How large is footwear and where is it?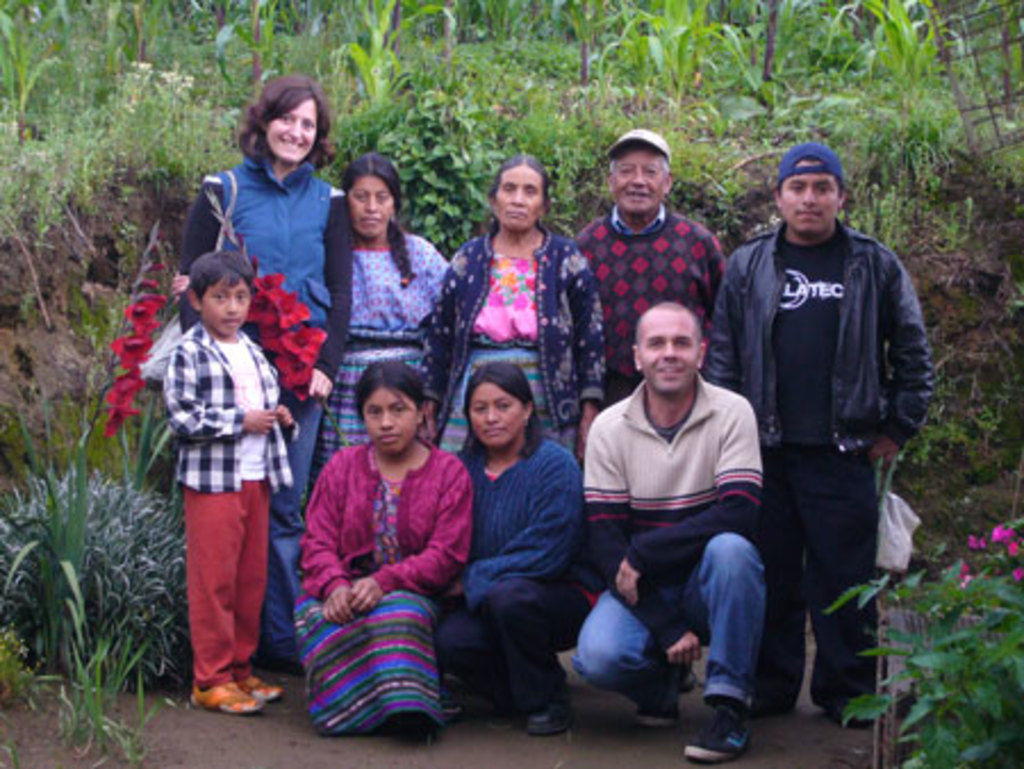
Bounding box: box=[239, 673, 282, 705].
